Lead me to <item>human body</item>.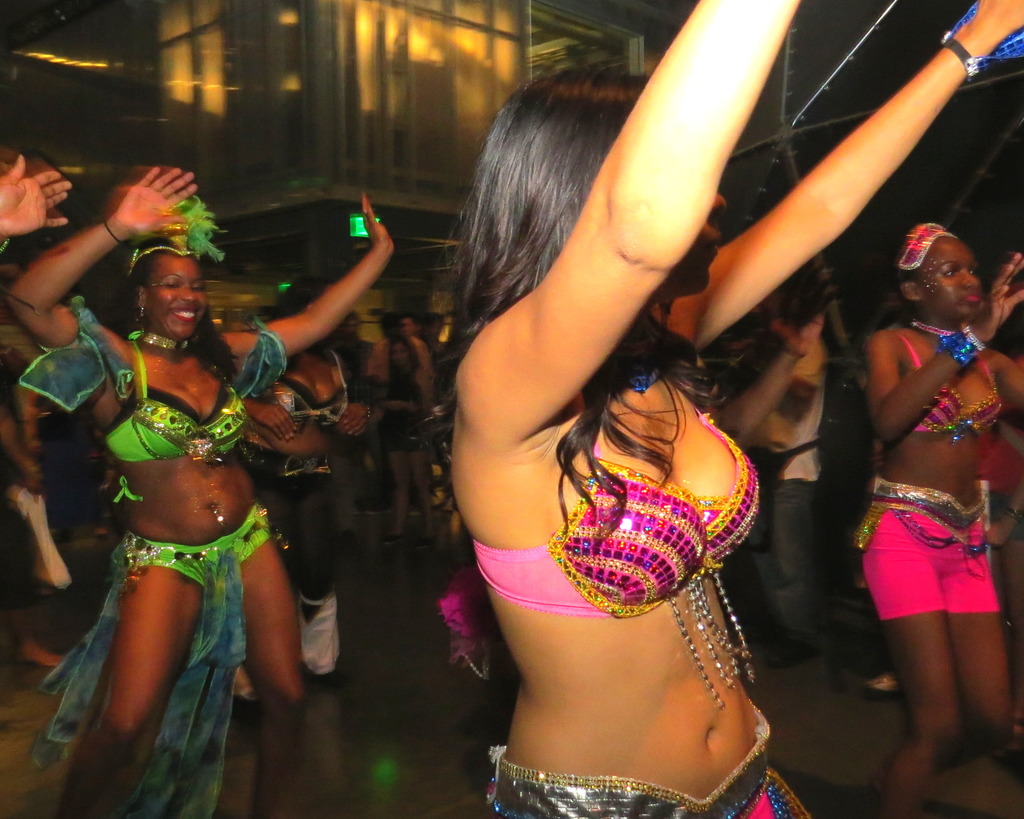
Lead to Rect(32, 196, 391, 818).
